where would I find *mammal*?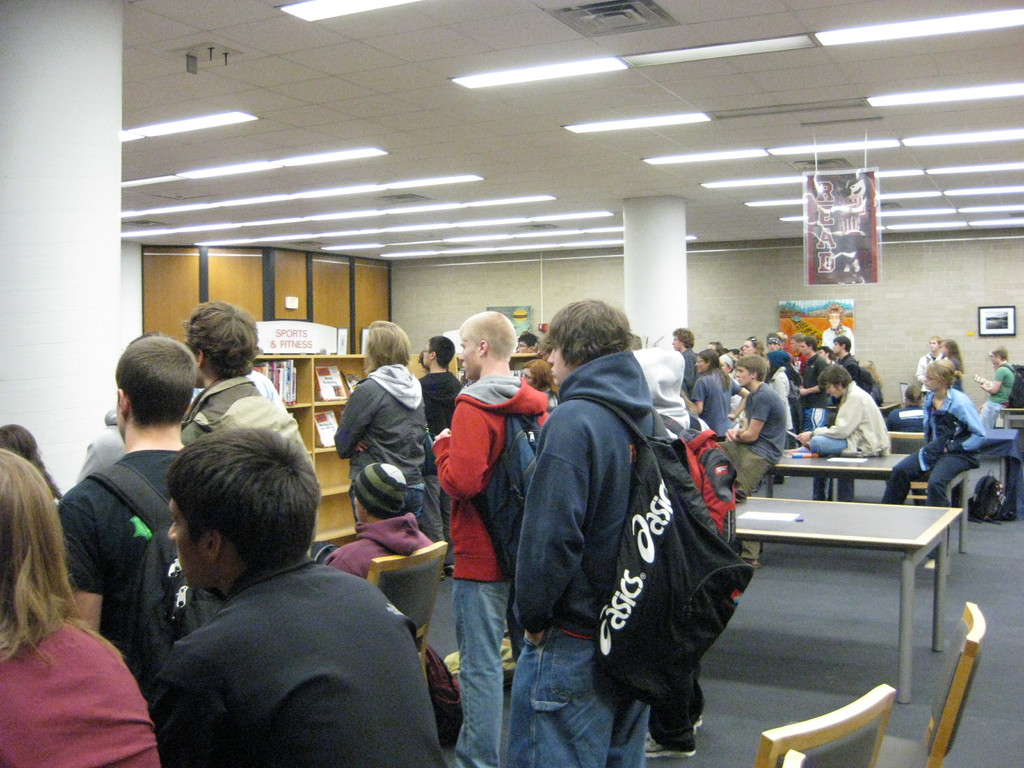
At box=[835, 335, 860, 411].
